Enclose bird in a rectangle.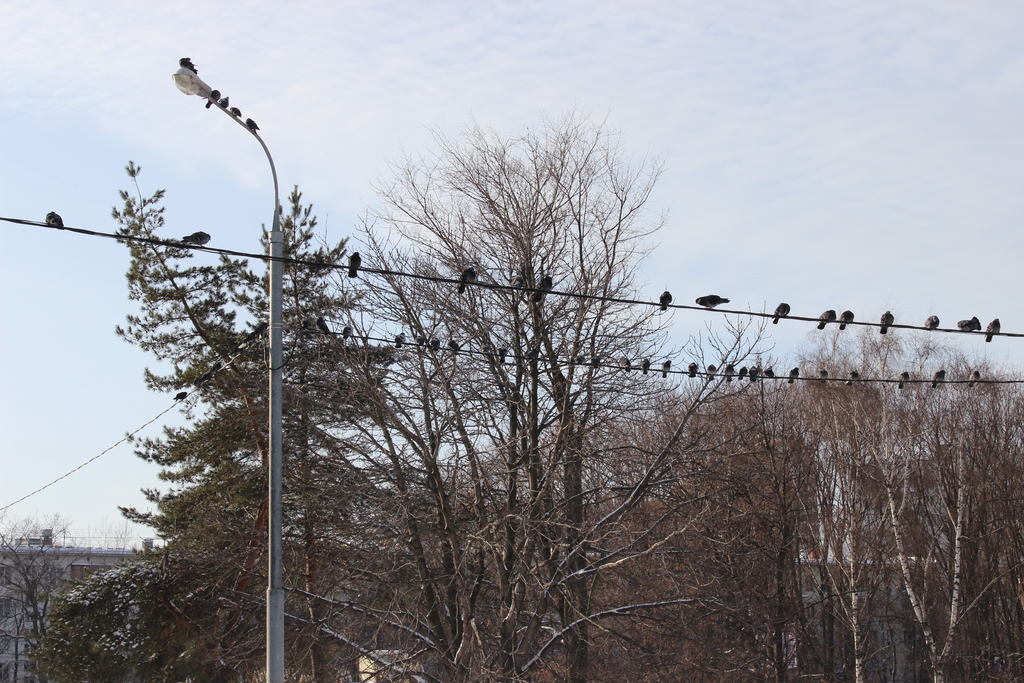
rect(644, 359, 652, 372).
